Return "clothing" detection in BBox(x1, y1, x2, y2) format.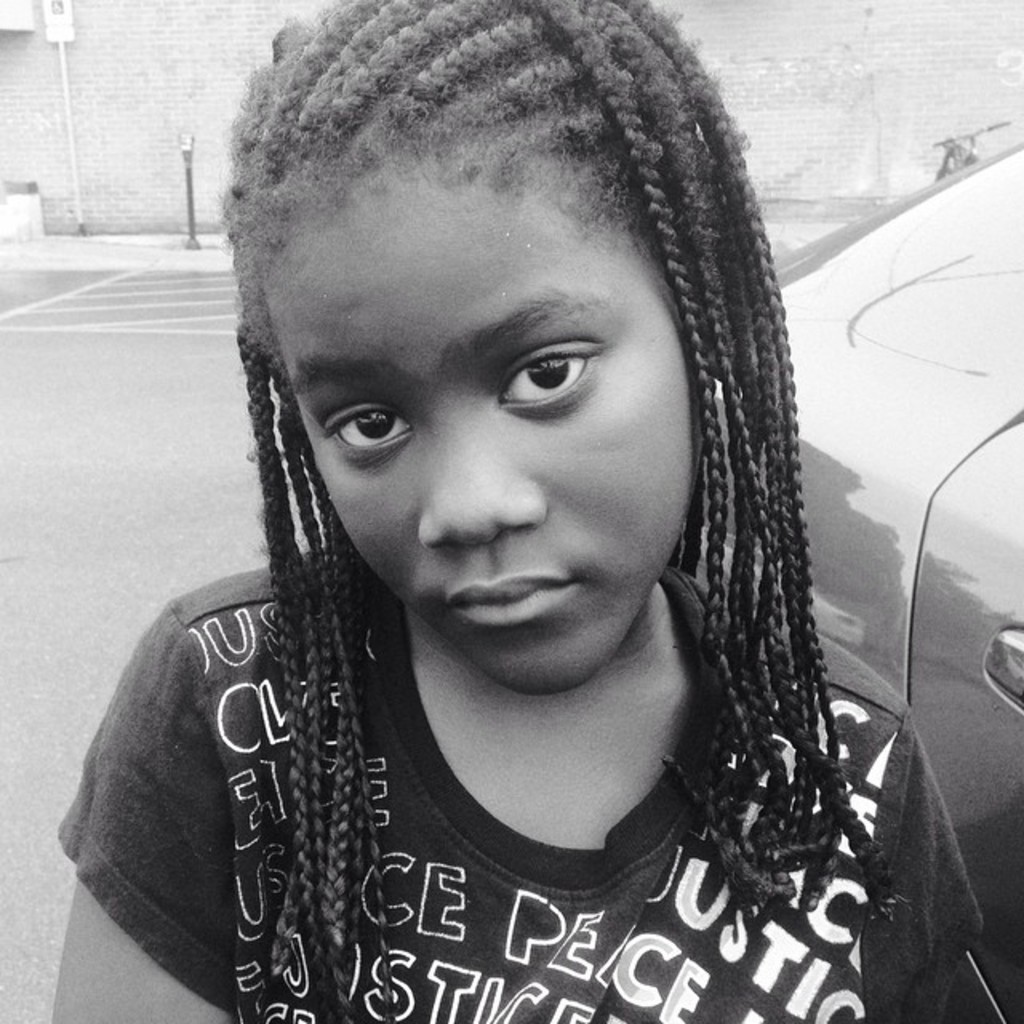
BBox(58, 546, 934, 1005).
